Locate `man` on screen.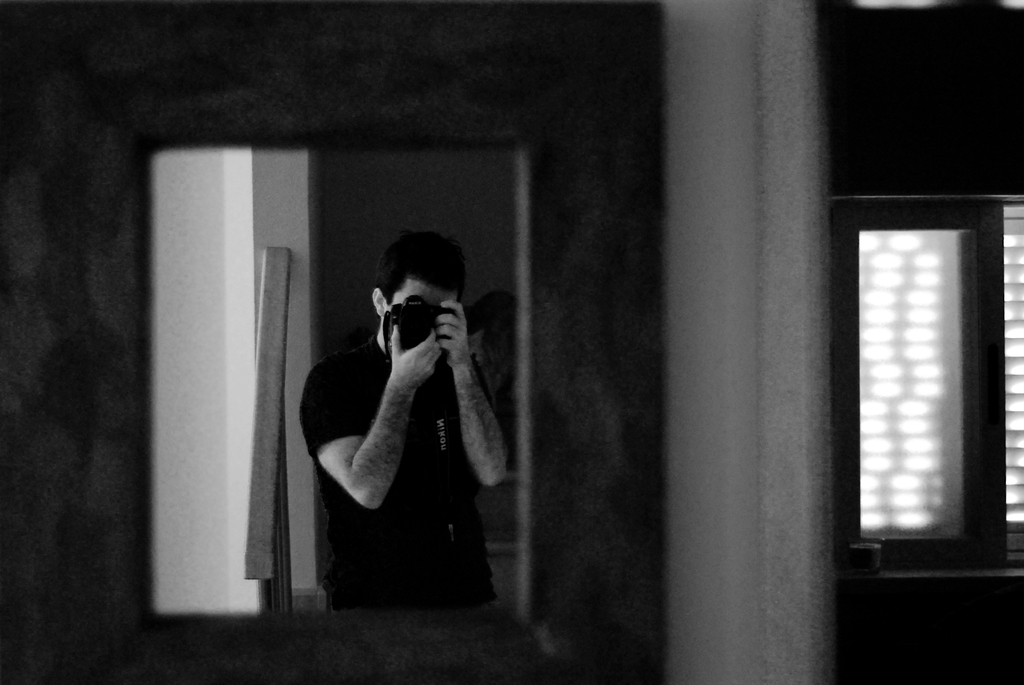
On screen at 298/228/549/682.
